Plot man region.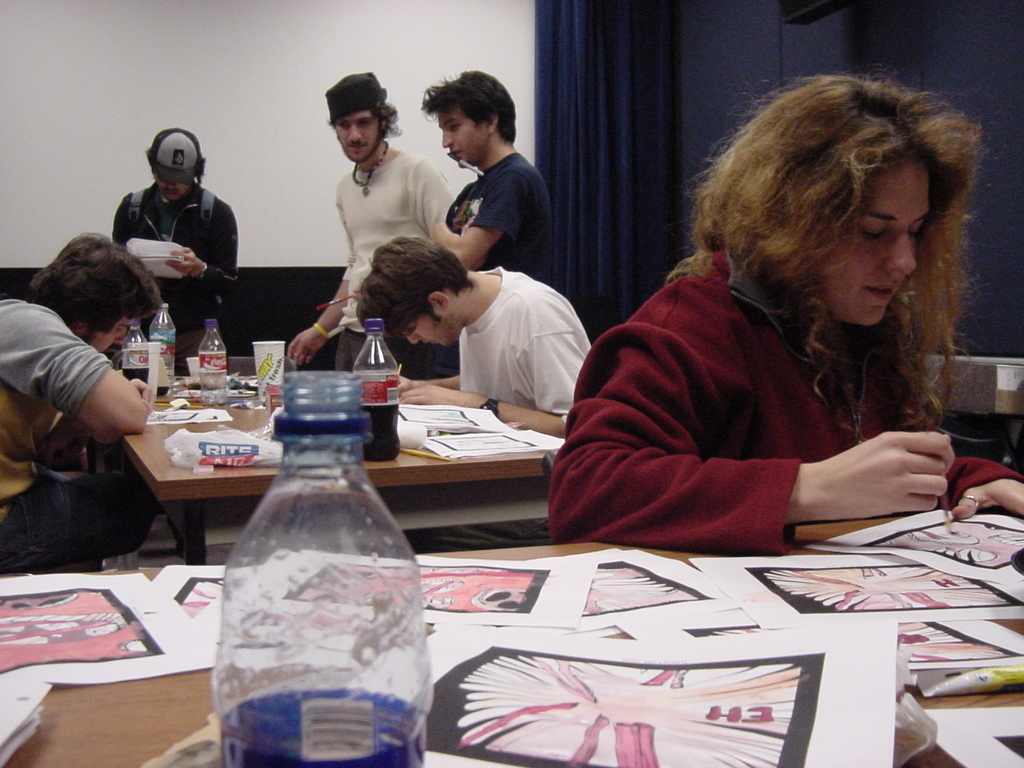
Plotted at crop(356, 235, 591, 554).
